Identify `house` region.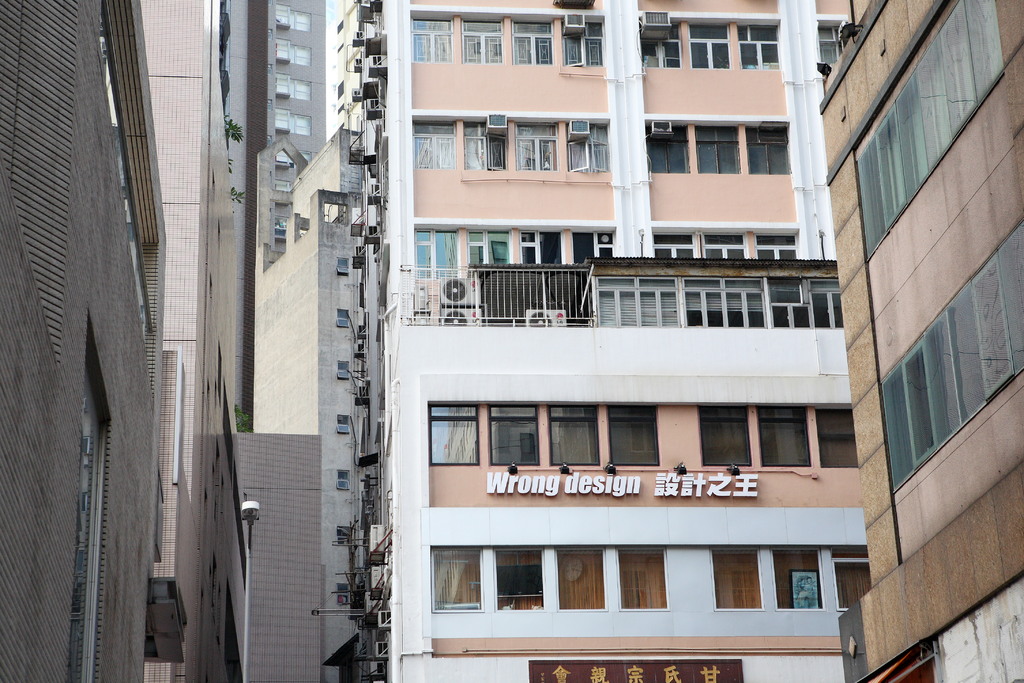
Region: x1=831 y1=0 x2=1023 y2=682.
